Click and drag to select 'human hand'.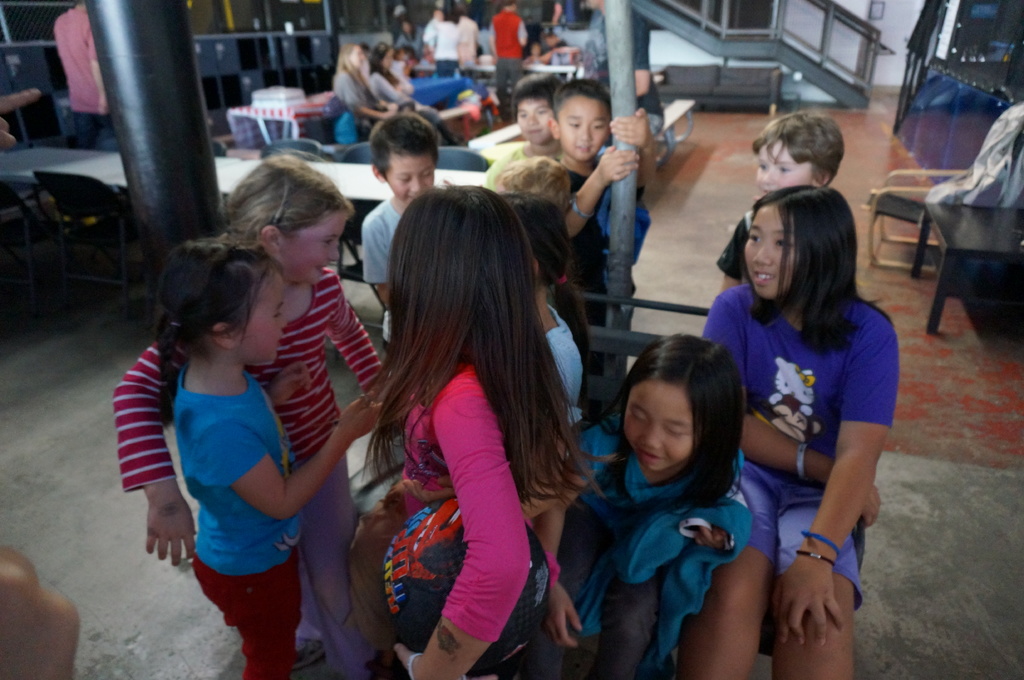
Selection: [x1=596, y1=145, x2=640, y2=186].
